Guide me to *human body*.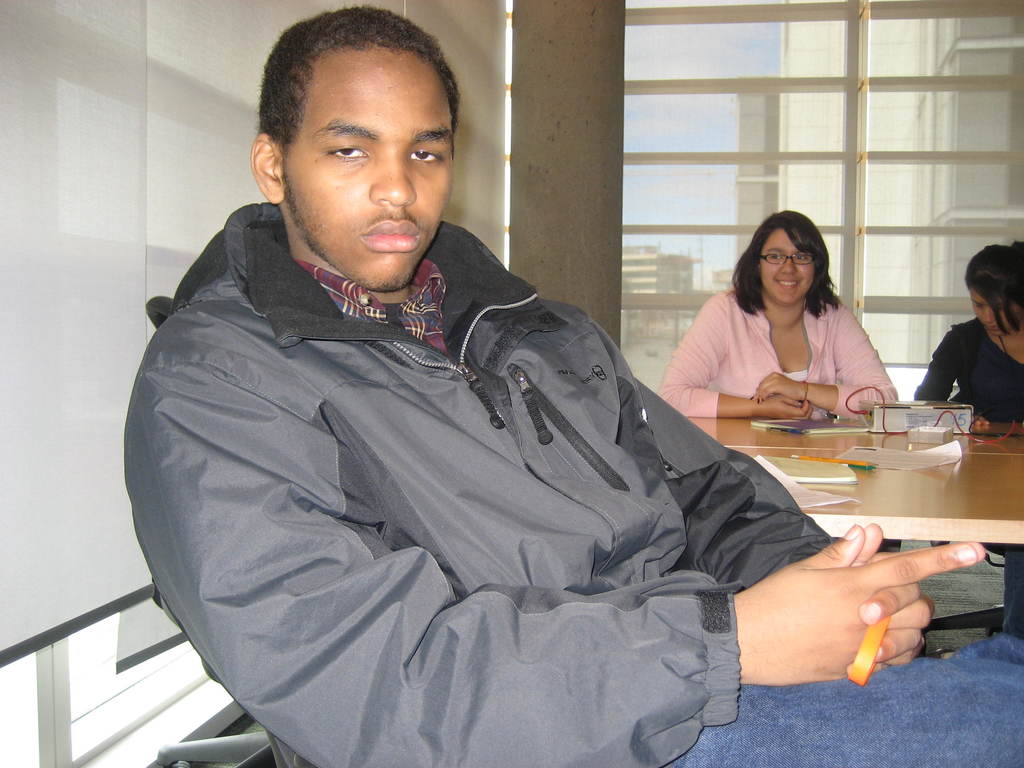
Guidance: BBox(143, 58, 903, 756).
